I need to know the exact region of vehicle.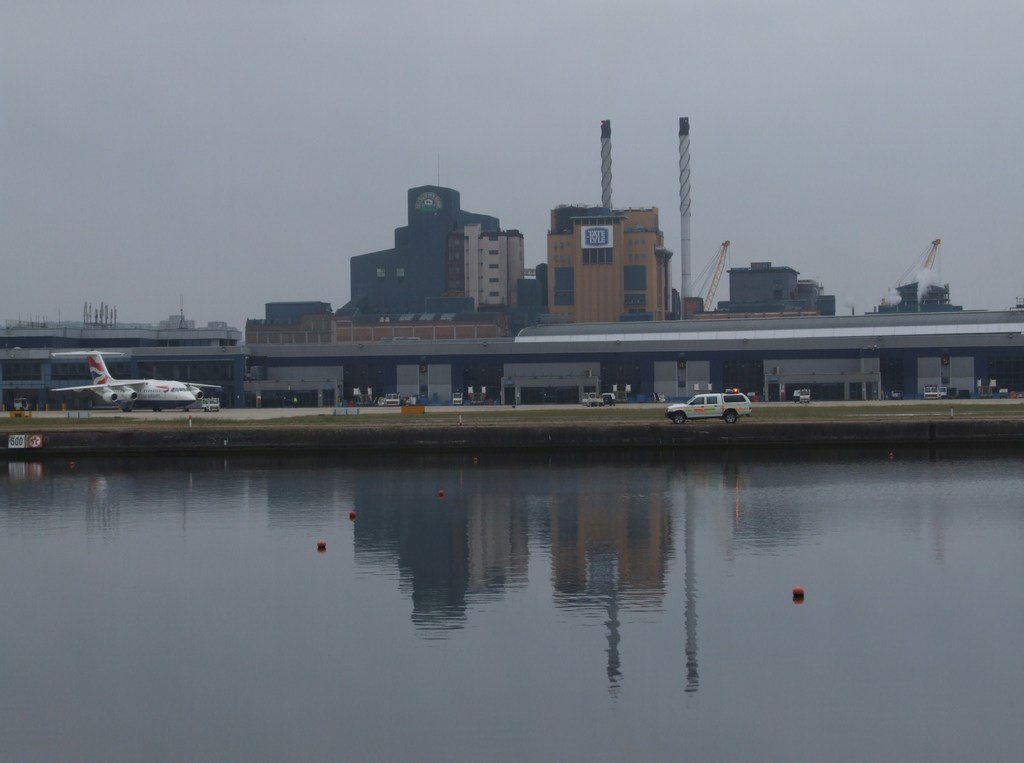
Region: bbox=(204, 396, 221, 412).
